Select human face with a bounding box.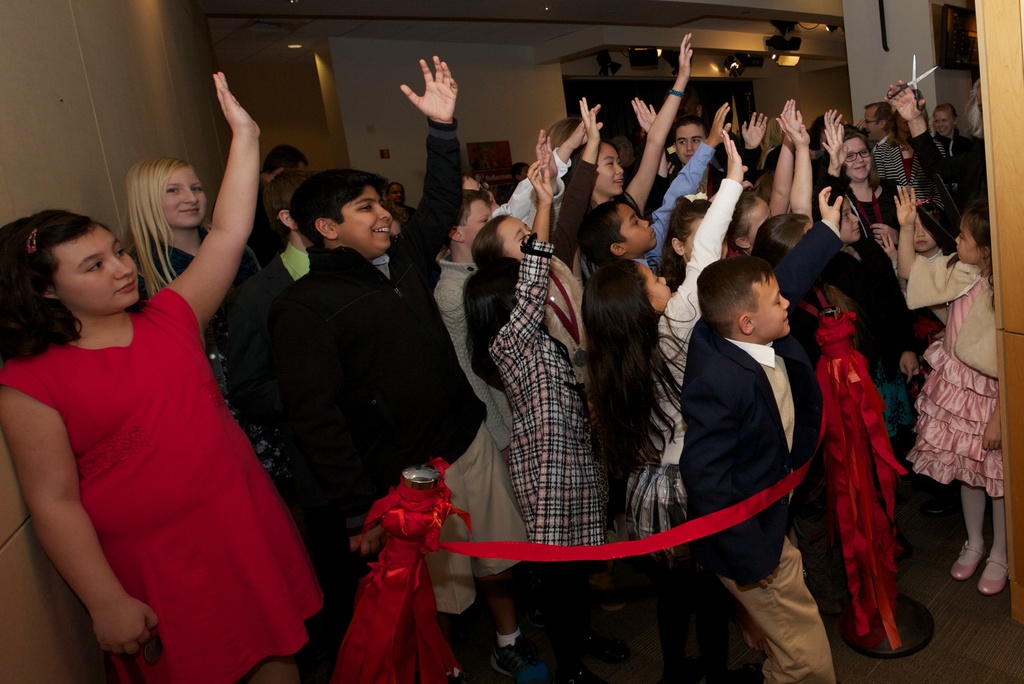
x1=935 y1=106 x2=955 y2=137.
